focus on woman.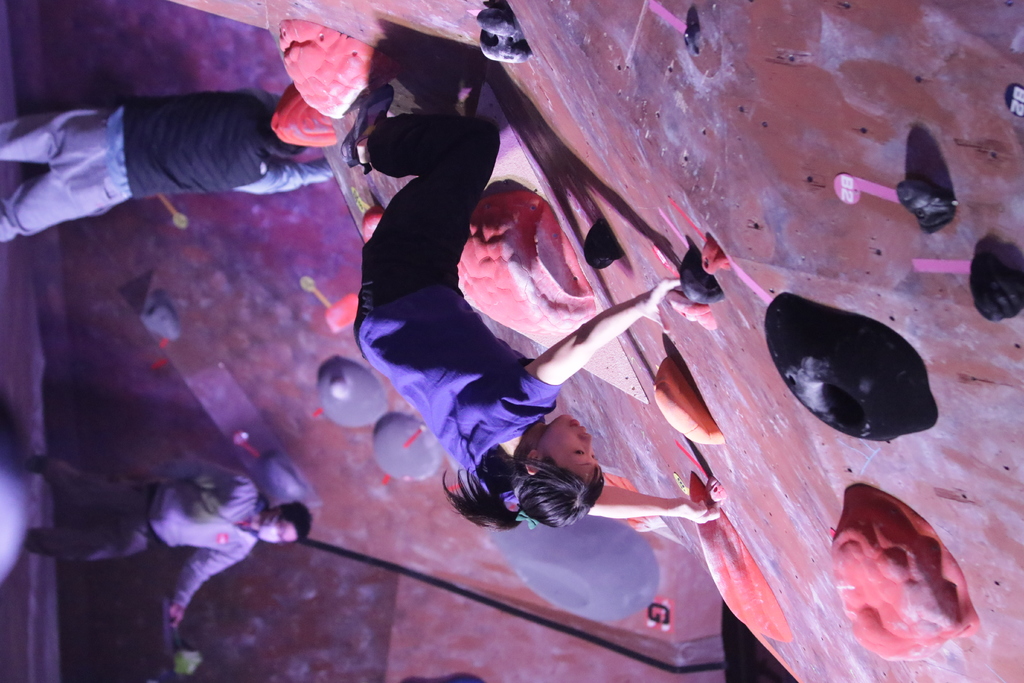
Focused at BBox(69, 24, 815, 627).
